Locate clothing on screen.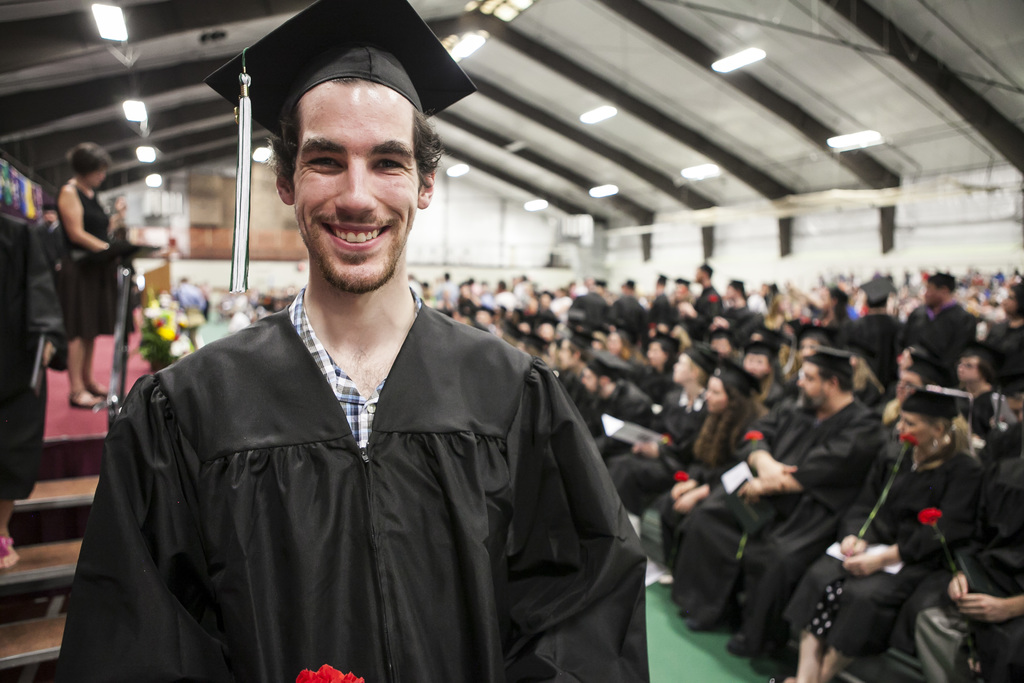
On screen at [495,289,516,317].
